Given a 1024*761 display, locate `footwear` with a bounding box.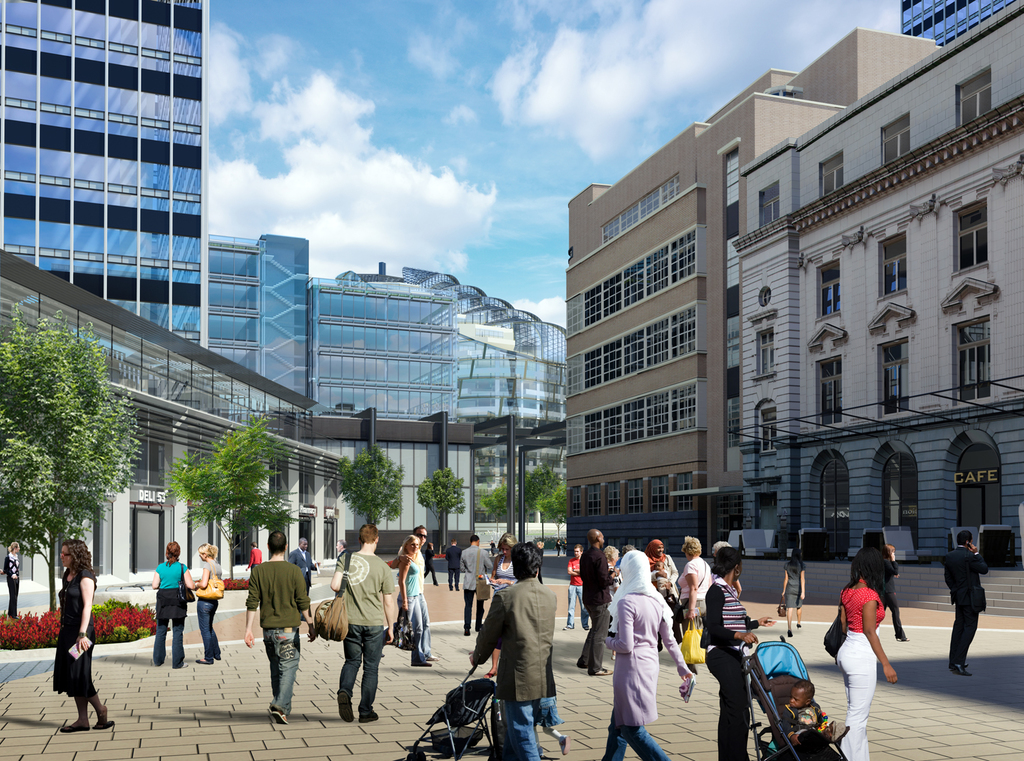
Located: x1=93 y1=719 x2=115 y2=732.
